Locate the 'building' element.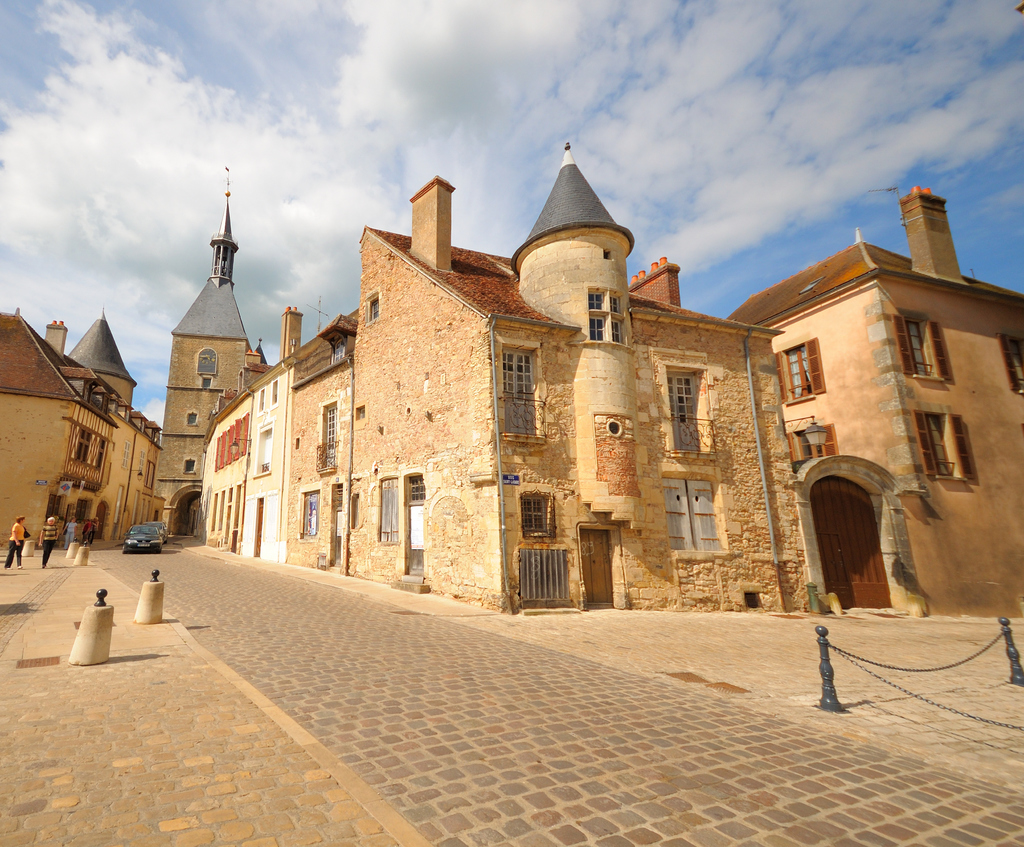
Element bbox: [204, 344, 260, 549].
